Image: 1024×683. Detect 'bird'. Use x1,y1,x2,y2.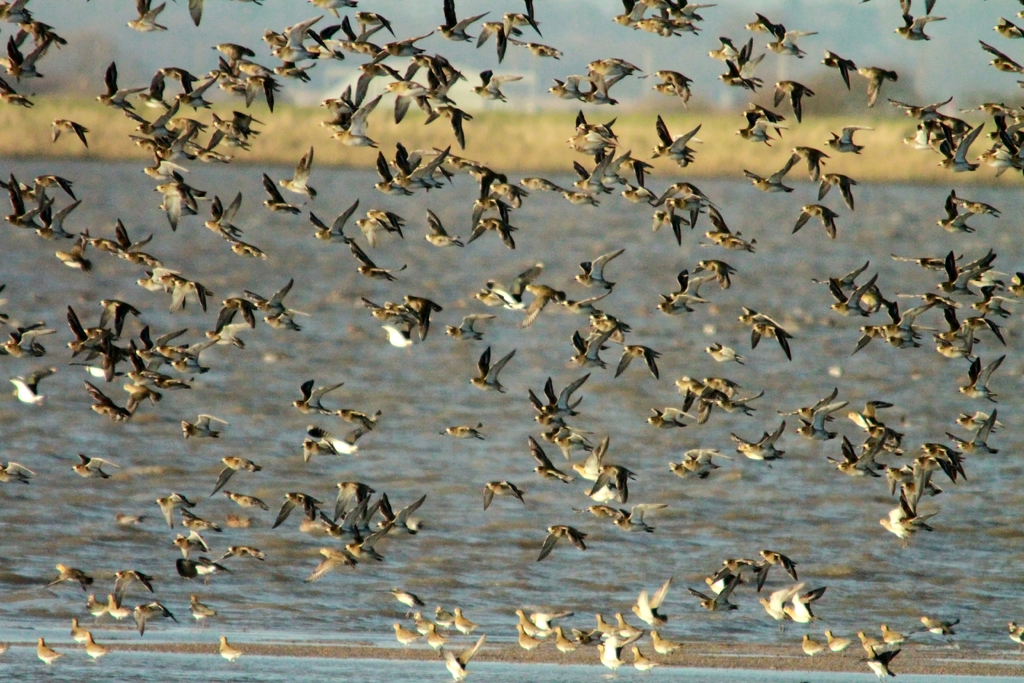
903,110,974,152.
